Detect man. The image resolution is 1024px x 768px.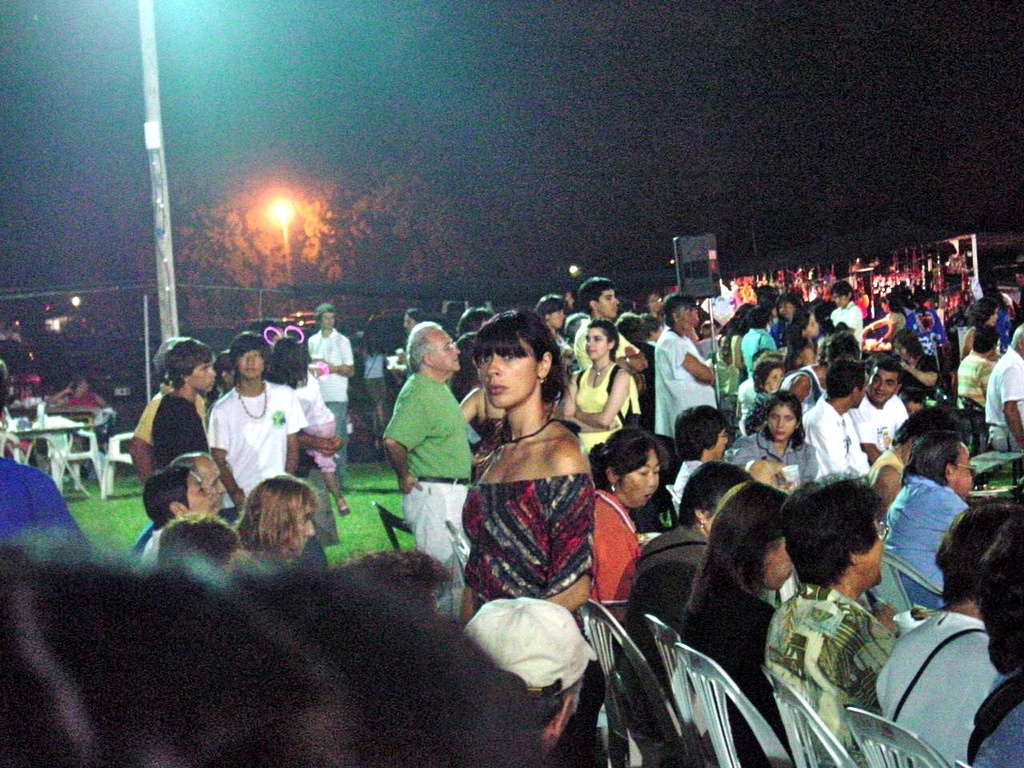
(left=531, top=292, right=574, bottom=371).
